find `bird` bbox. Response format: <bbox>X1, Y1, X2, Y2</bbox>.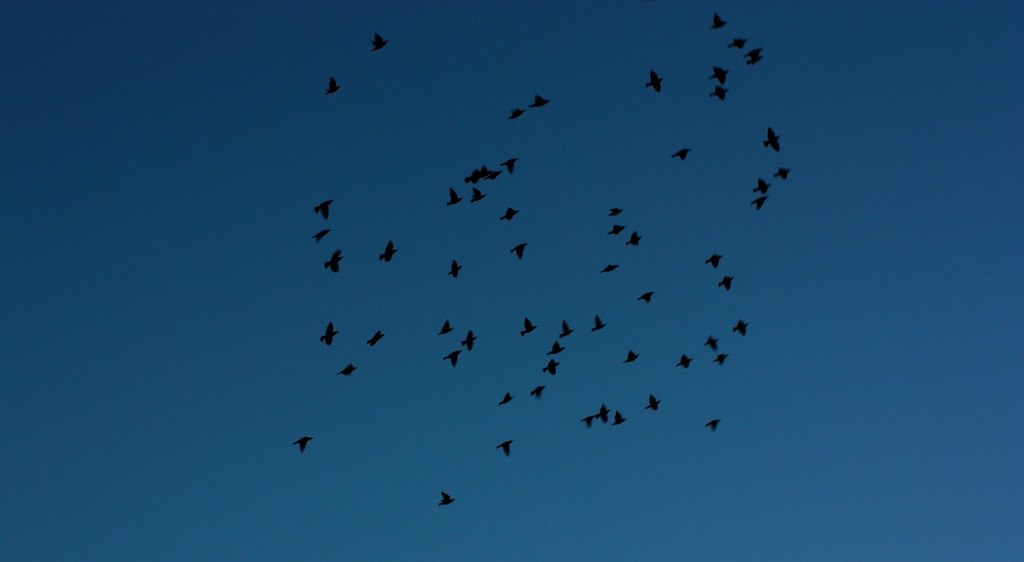
<bbox>335, 360, 360, 382</bbox>.
